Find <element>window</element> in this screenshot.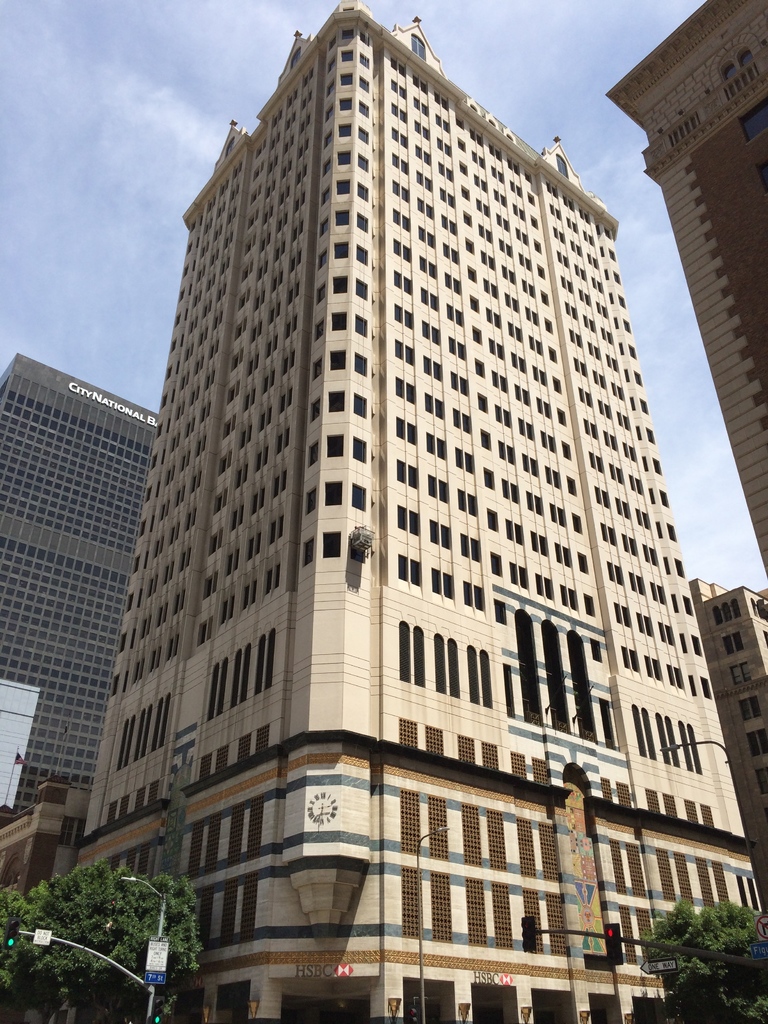
The bounding box for <element>window</element> is pyautogui.locateOnScreen(427, 433, 446, 456).
